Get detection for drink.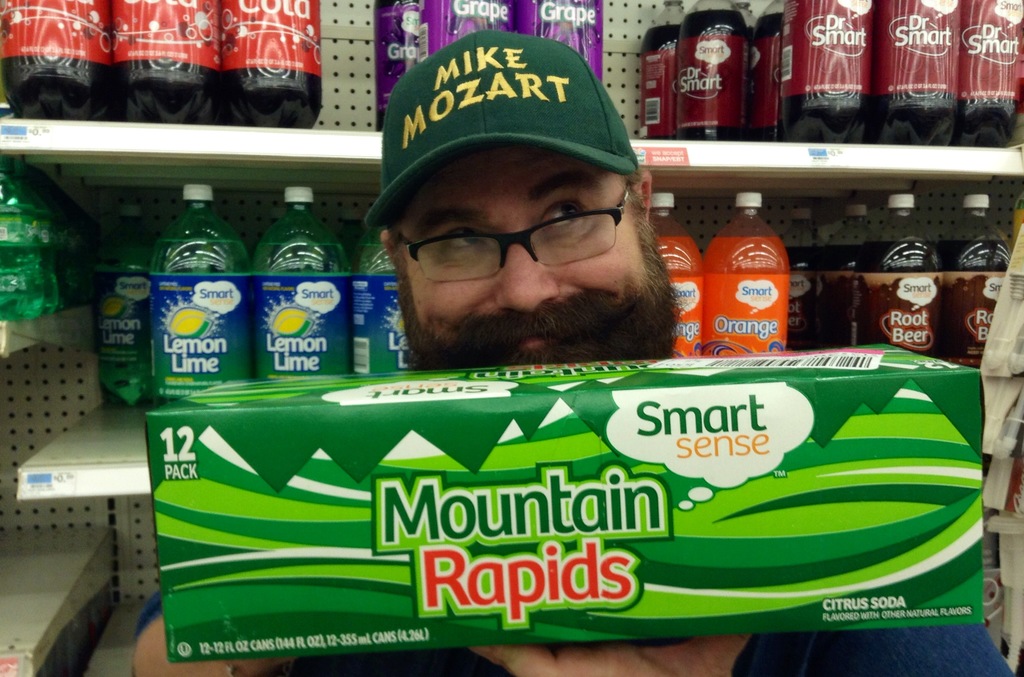
Detection: select_region(4, 149, 49, 320).
